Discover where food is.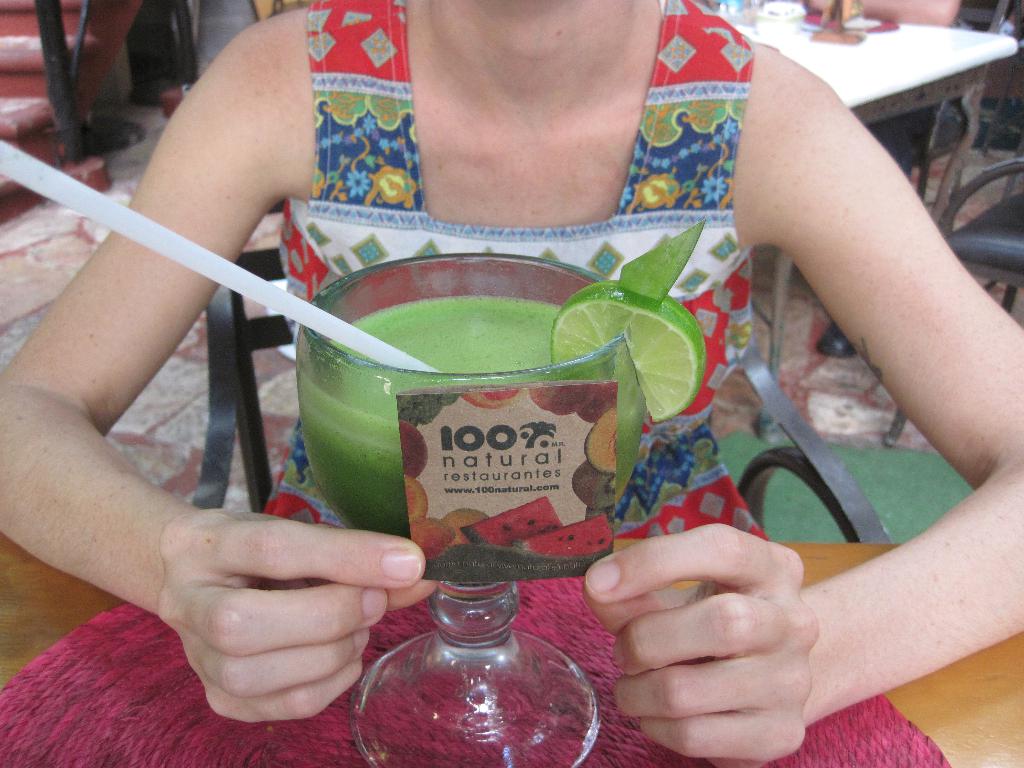
Discovered at crop(582, 410, 620, 472).
